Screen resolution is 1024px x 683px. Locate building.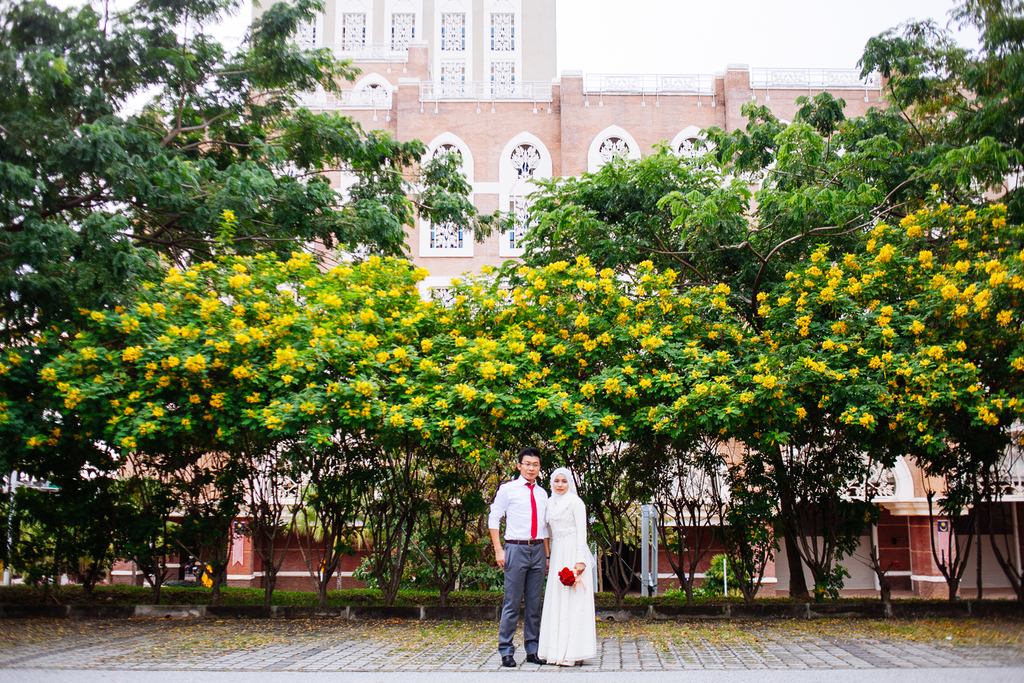
(left=0, top=0, right=1023, bottom=600).
